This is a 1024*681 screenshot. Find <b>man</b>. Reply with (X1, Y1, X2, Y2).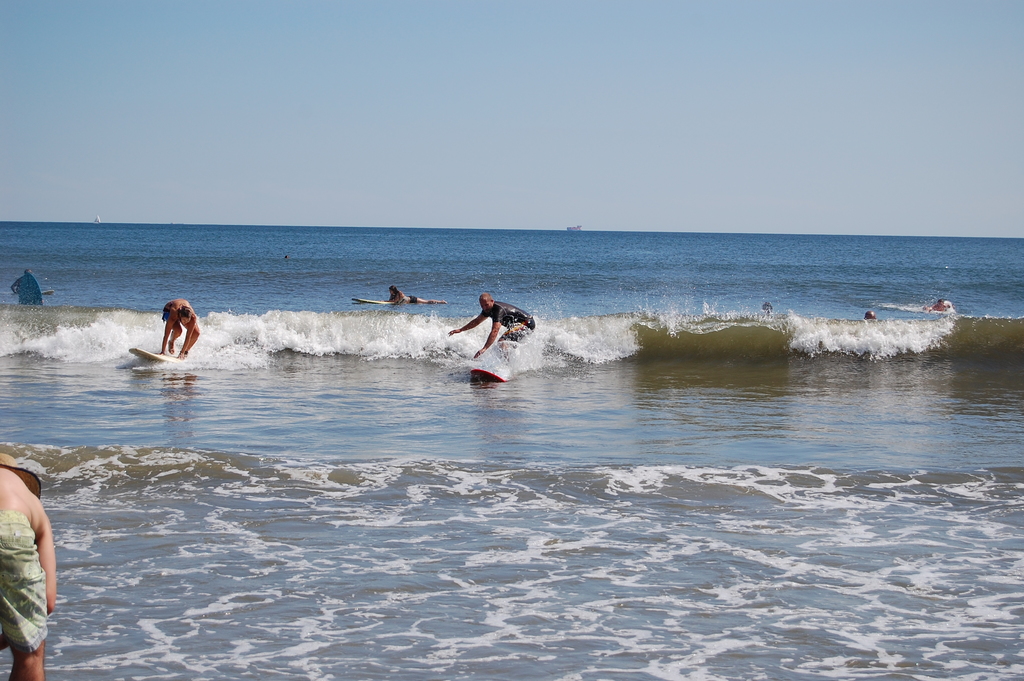
(139, 294, 197, 373).
